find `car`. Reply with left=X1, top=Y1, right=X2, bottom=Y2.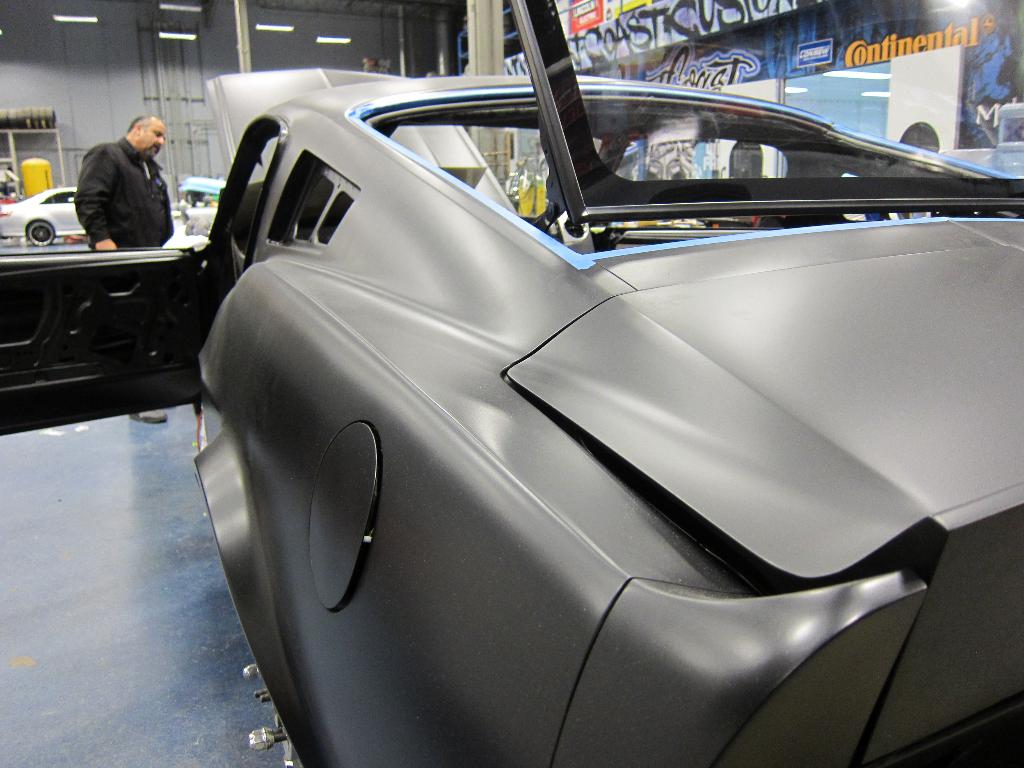
left=0, top=185, right=181, bottom=244.
